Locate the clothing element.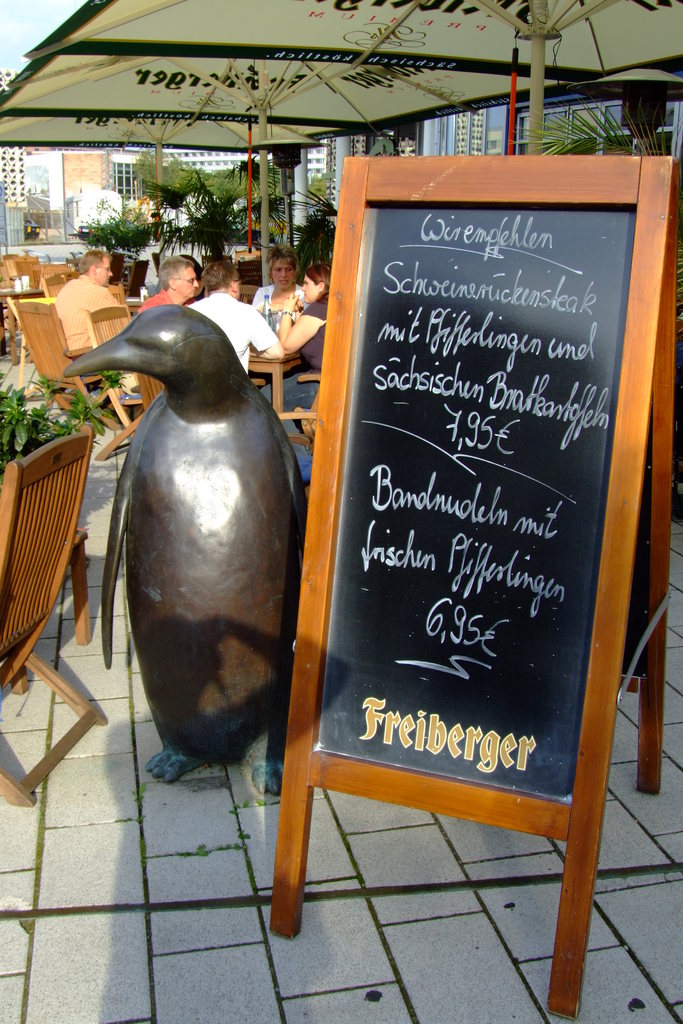
Element bbox: [x1=255, y1=278, x2=297, y2=313].
